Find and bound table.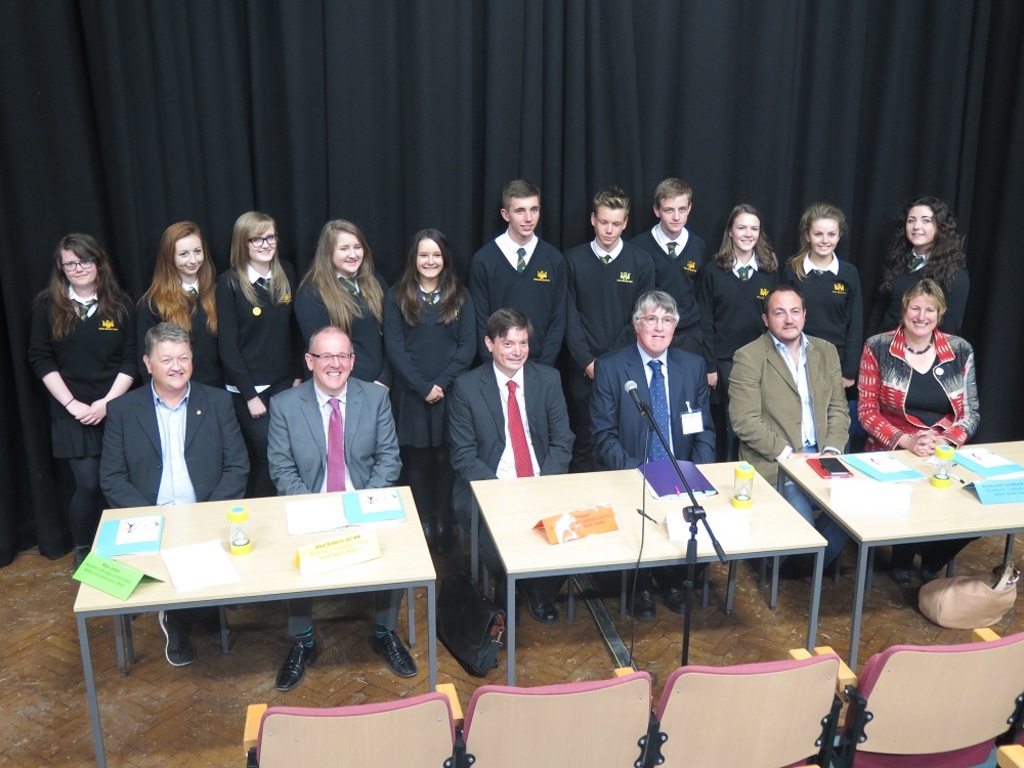
Bound: Rect(783, 442, 1023, 668).
